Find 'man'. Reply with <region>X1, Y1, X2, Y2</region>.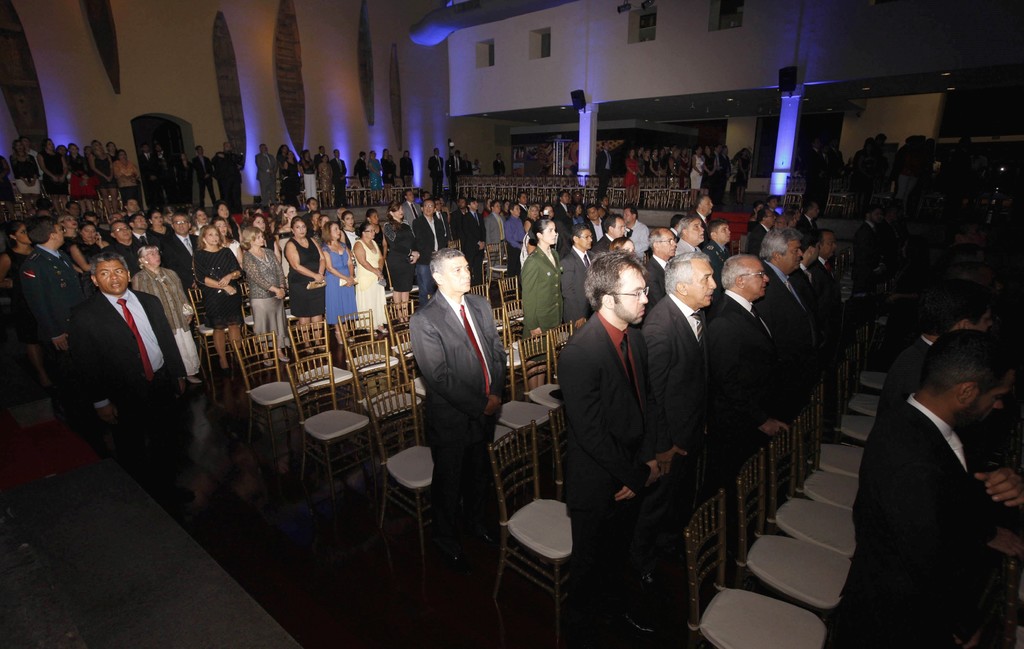
<region>28, 208, 34, 218</region>.
